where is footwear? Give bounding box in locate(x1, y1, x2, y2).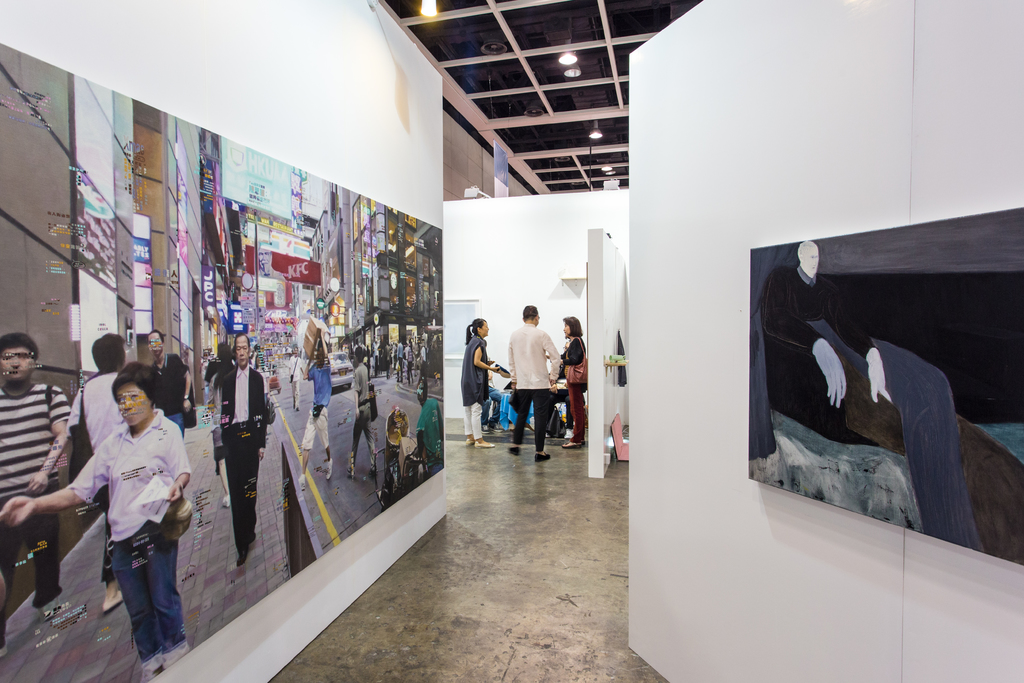
locate(323, 460, 335, 479).
